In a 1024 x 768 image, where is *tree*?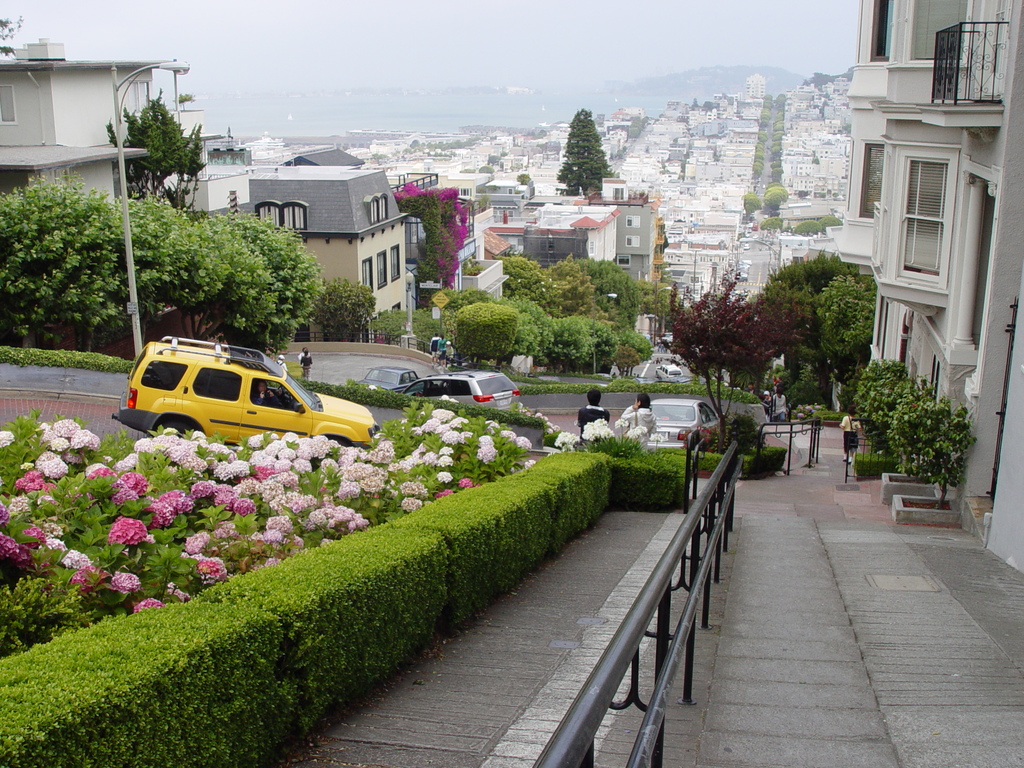
bbox=[99, 98, 200, 207].
